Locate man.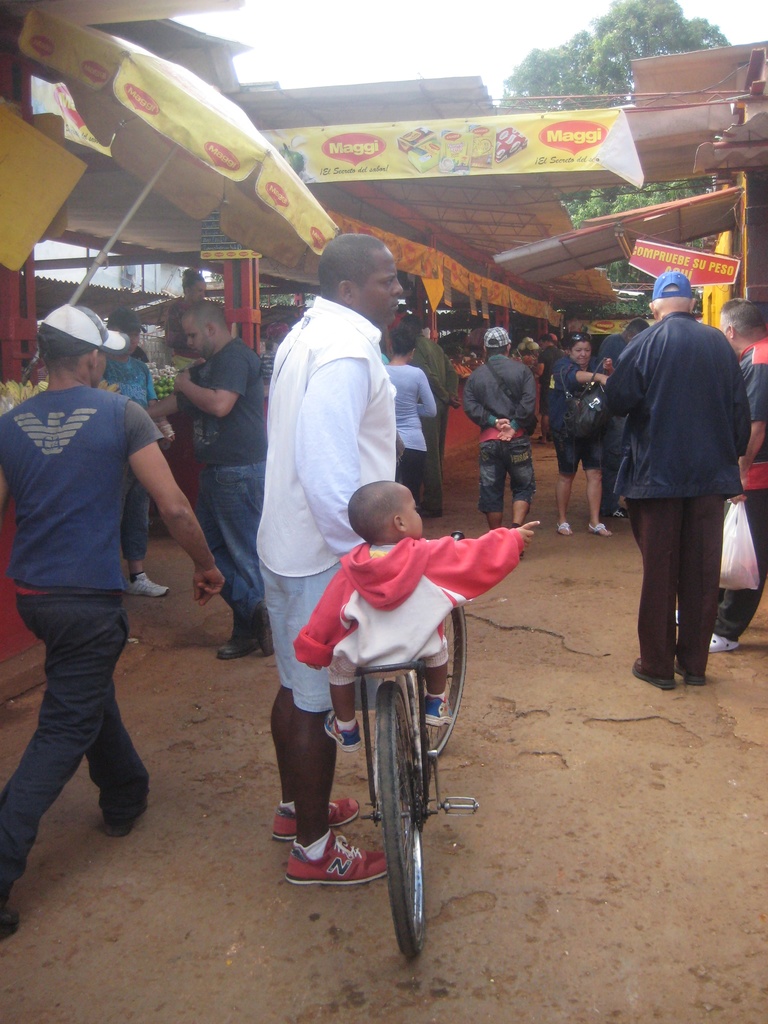
Bounding box: <region>0, 303, 226, 947</region>.
